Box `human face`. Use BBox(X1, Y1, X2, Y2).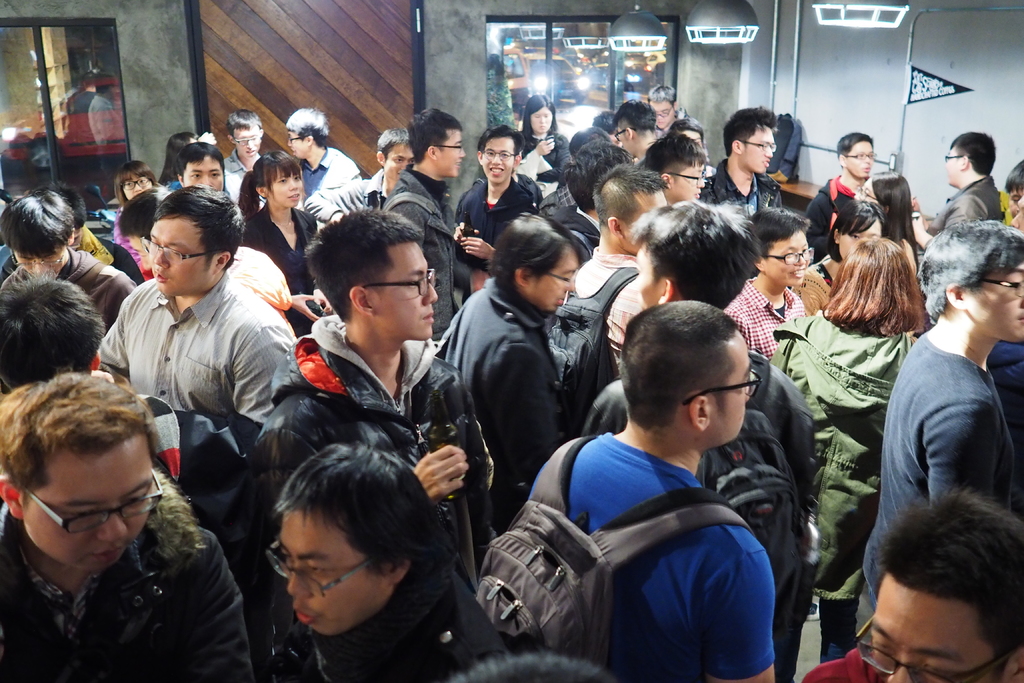
BBox(850, 140, 874, 178).
